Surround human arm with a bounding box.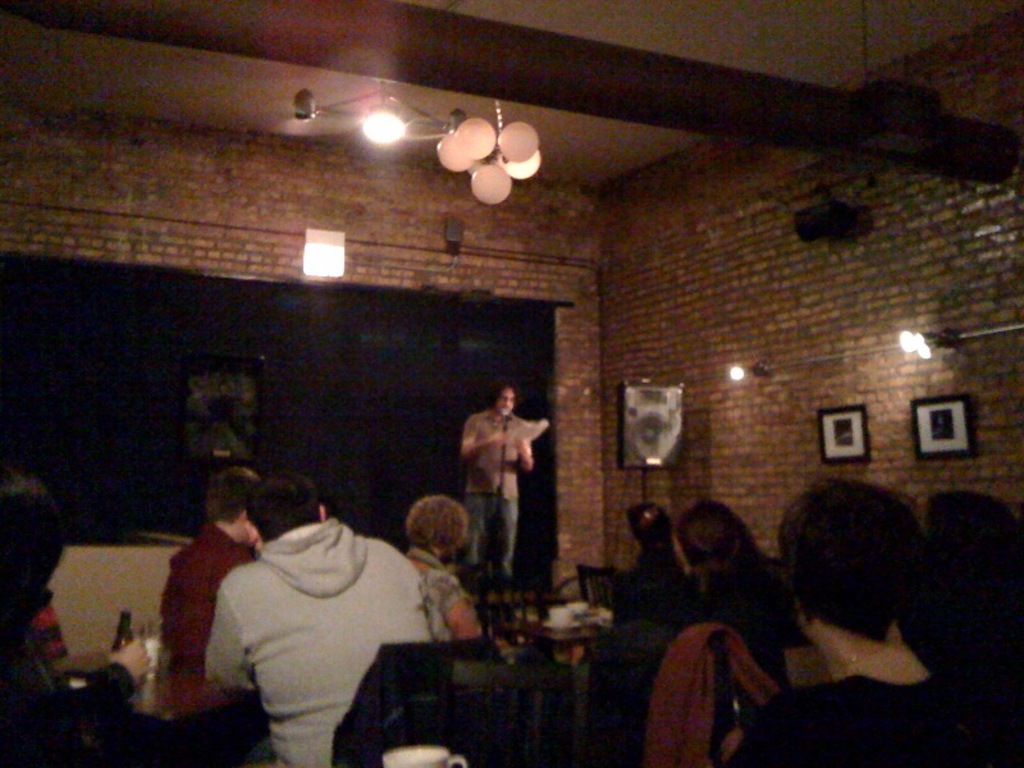
rect(460, 421, 508, 453).
